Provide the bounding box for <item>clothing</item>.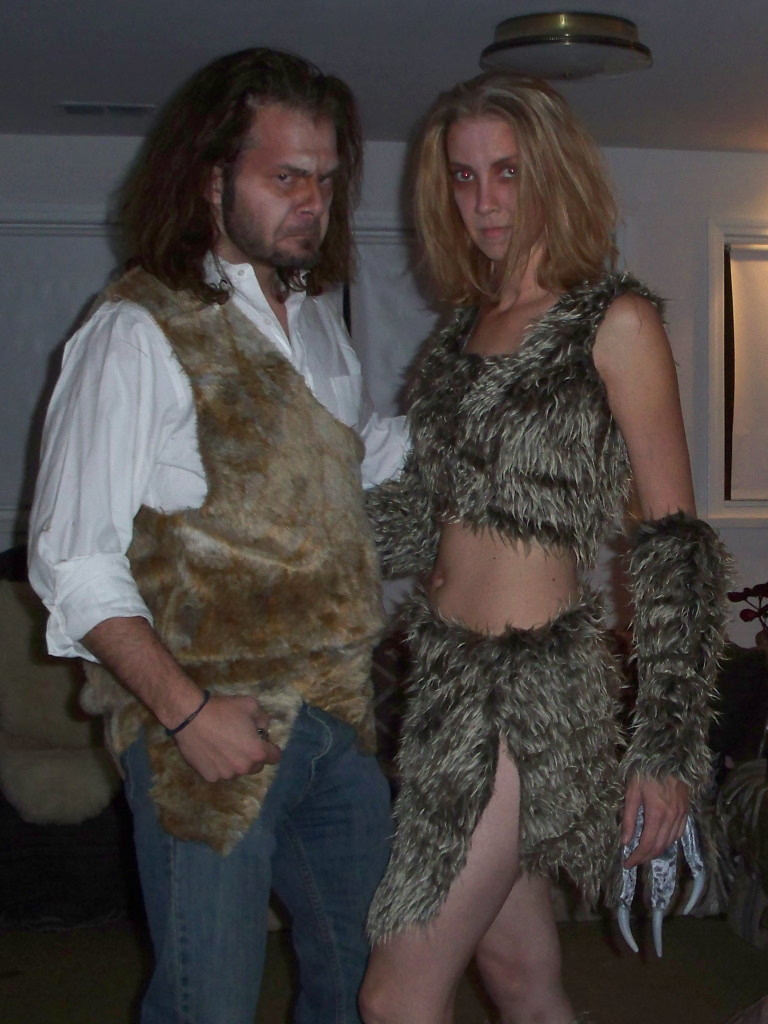
pyautogui.locateOnScreen(621, 499, 734, 795).
